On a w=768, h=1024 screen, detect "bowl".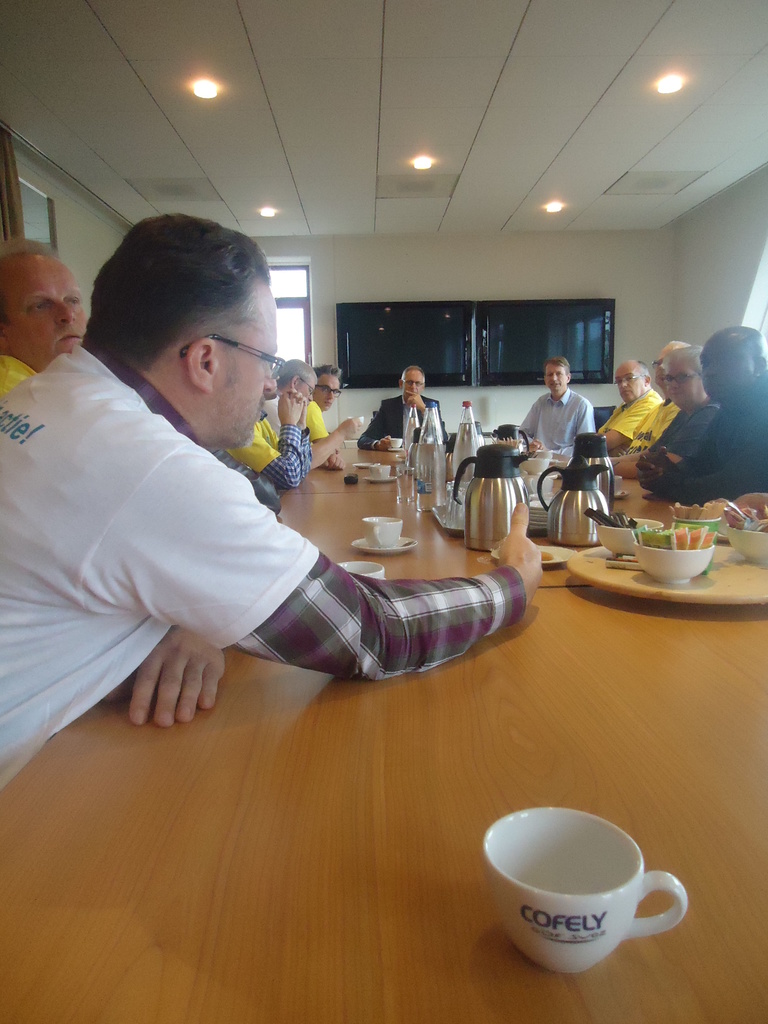
591/511/664/561.
